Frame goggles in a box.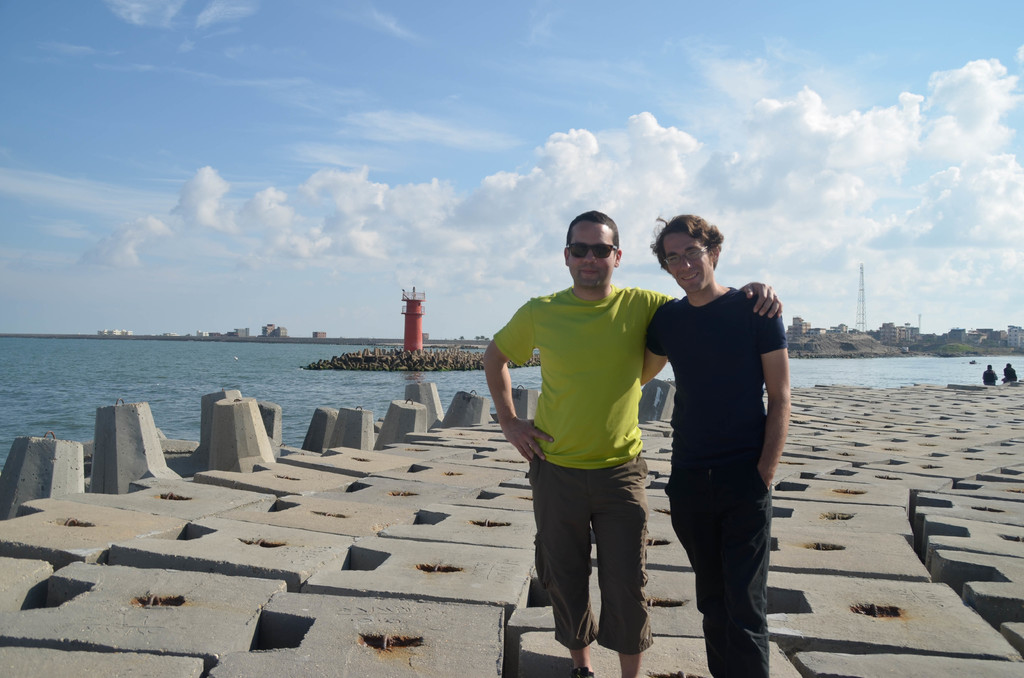
crop(565, 242, 621, 262).
